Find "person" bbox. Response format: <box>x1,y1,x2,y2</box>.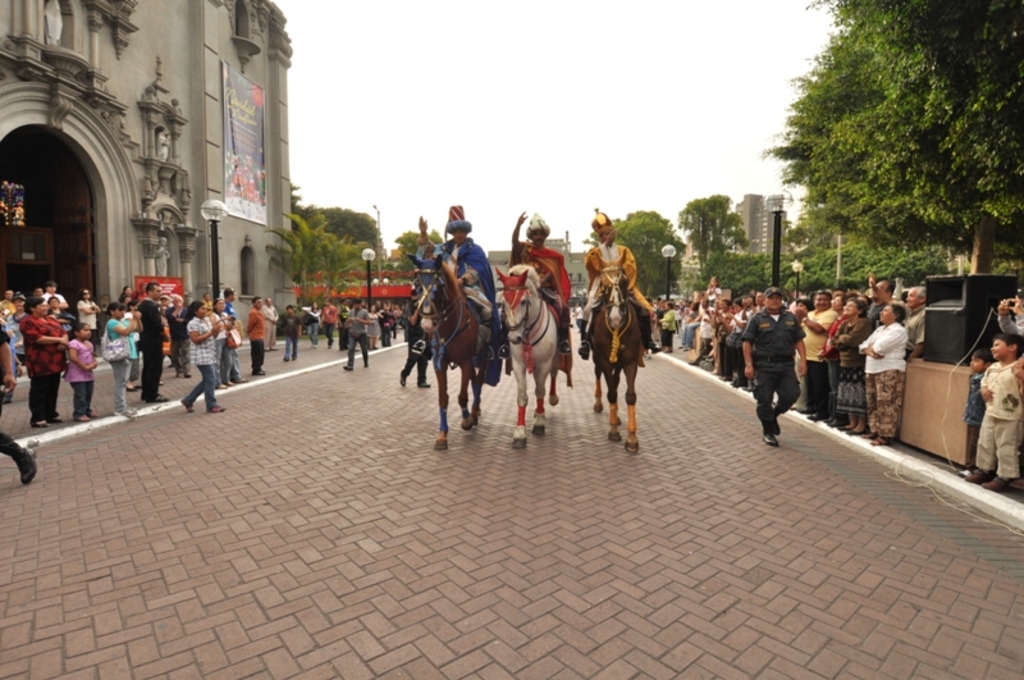
<box>394,295,436,388</box>.
